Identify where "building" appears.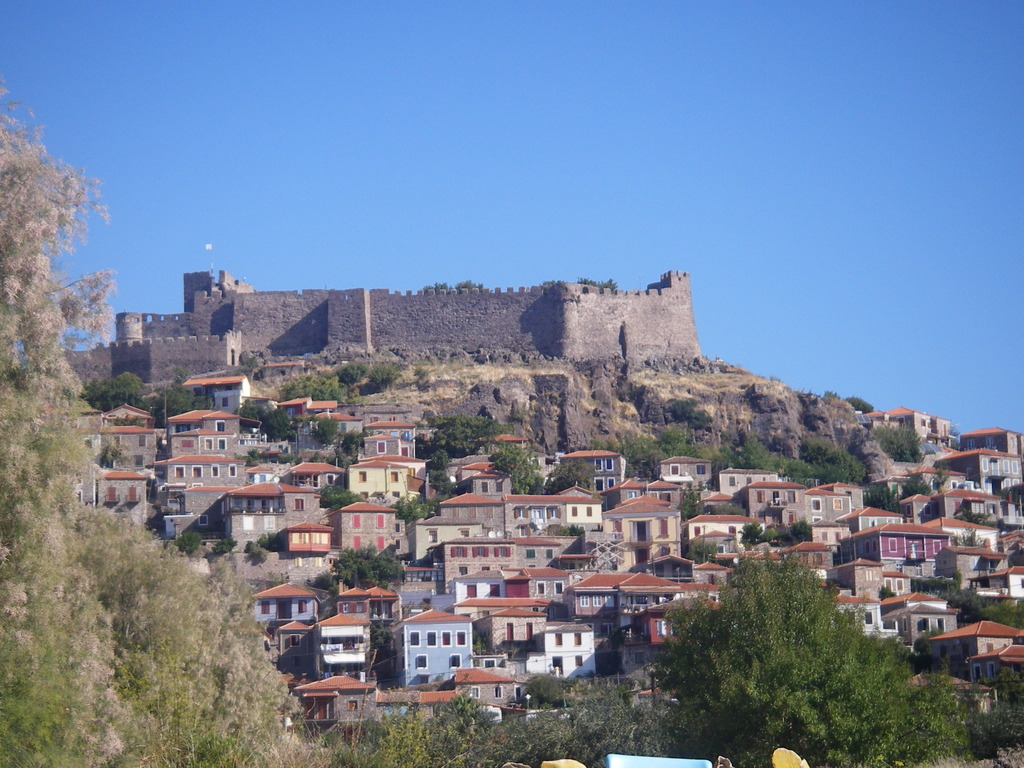
Appears at x1=121, y1=271, x2=704, y2=359.
